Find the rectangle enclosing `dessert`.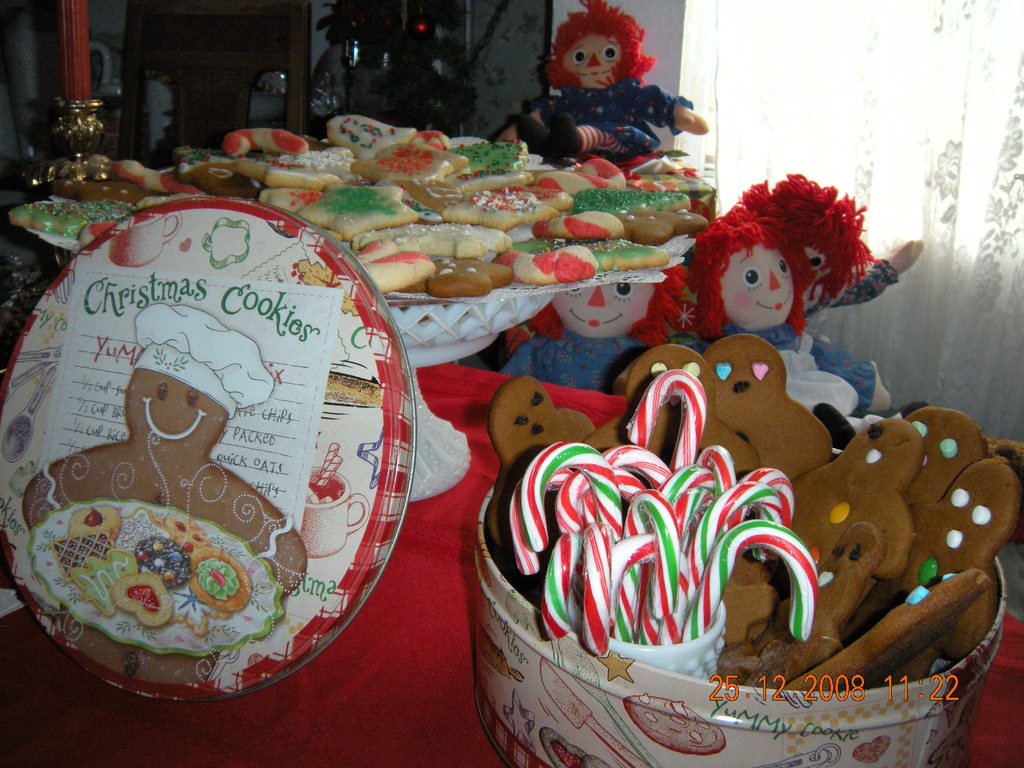
rect(360, 243, 436, 294).
